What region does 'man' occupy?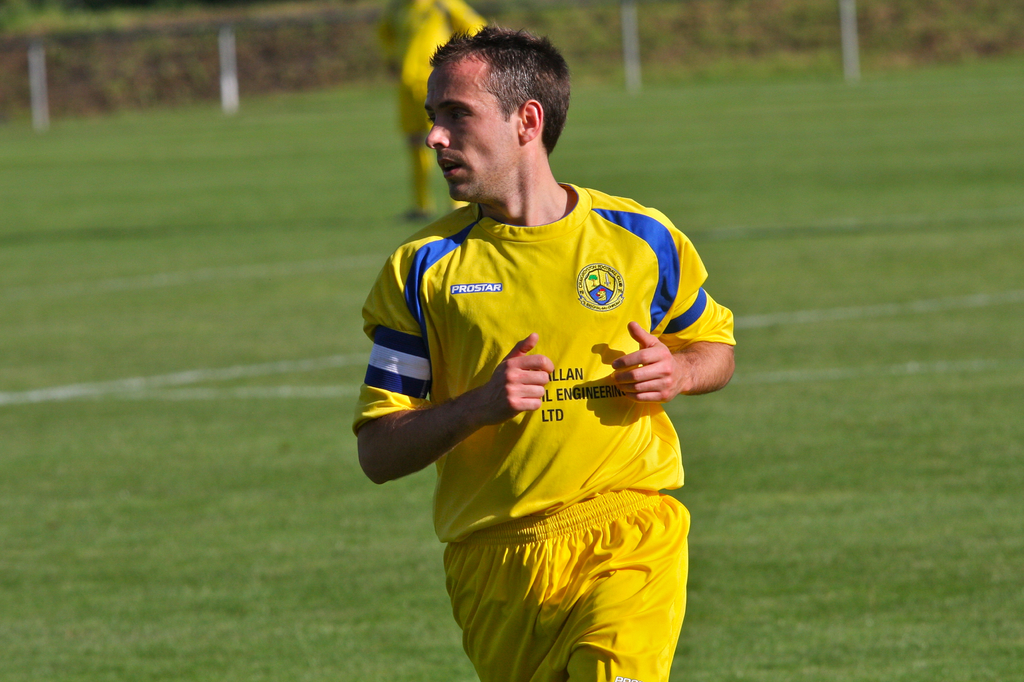
bbox=[346, 26, 746, 681].
